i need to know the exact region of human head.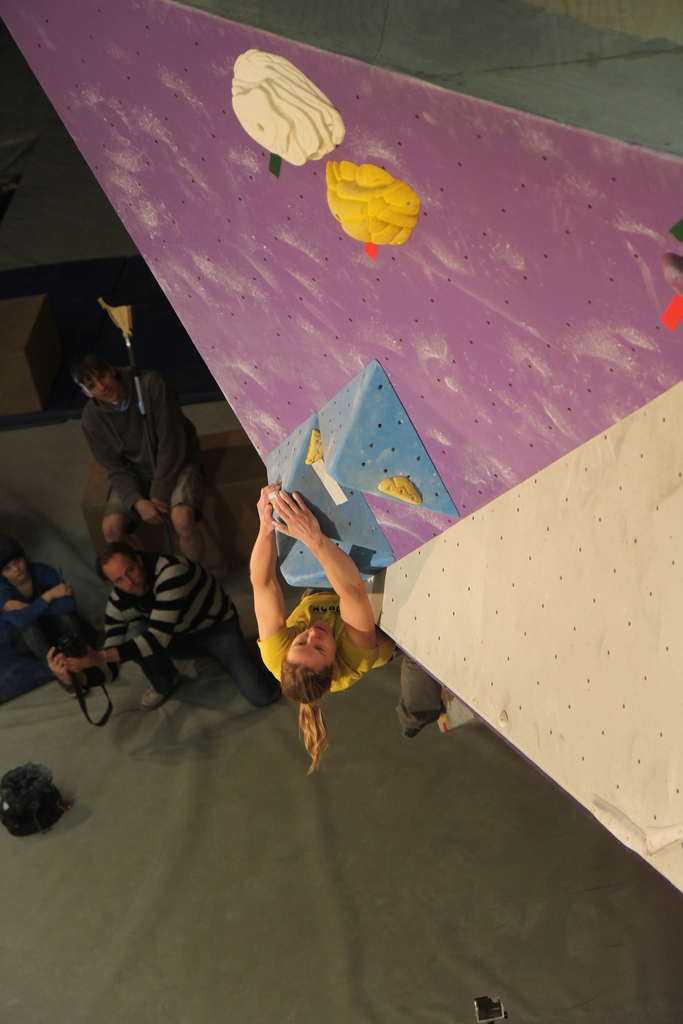
Region: x1=96 y1=541 x2=149 y2=603.
